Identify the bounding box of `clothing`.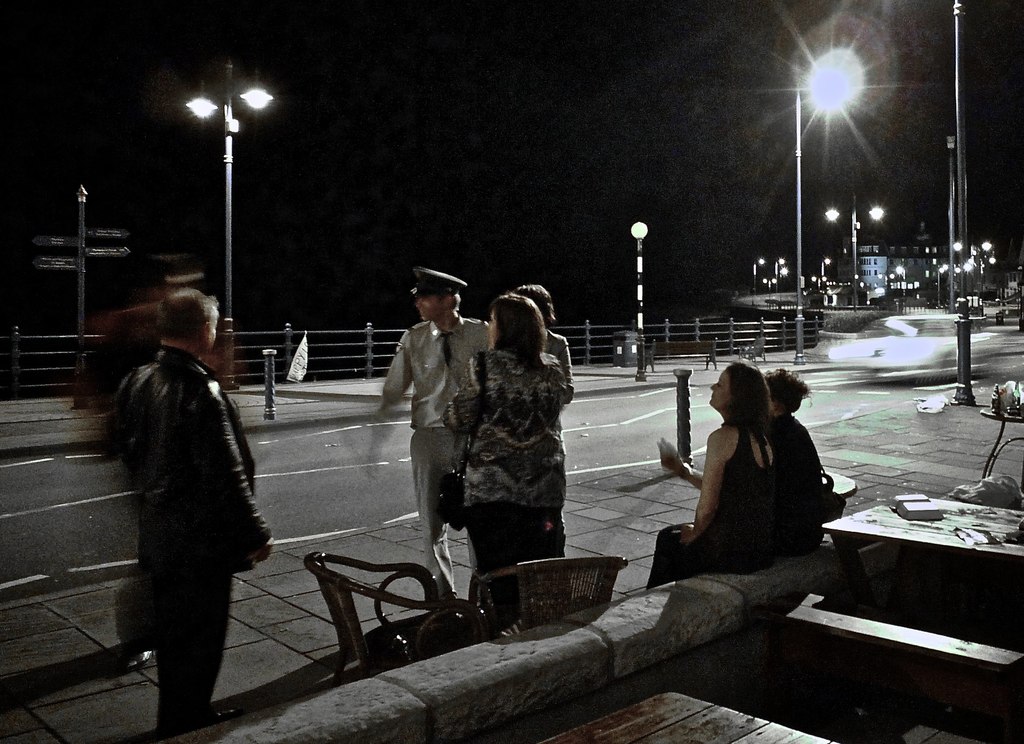
(641, 400, 792, 590).
